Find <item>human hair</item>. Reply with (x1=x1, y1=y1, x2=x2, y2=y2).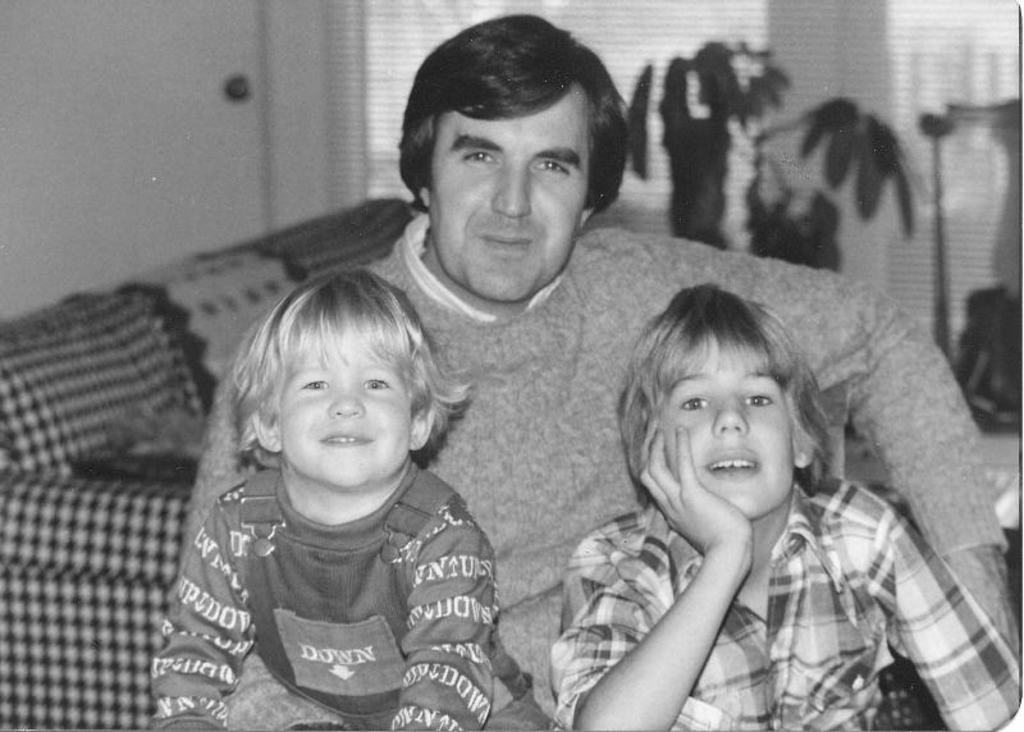
(x1=401, y1=10, x2=627, y2=311).
